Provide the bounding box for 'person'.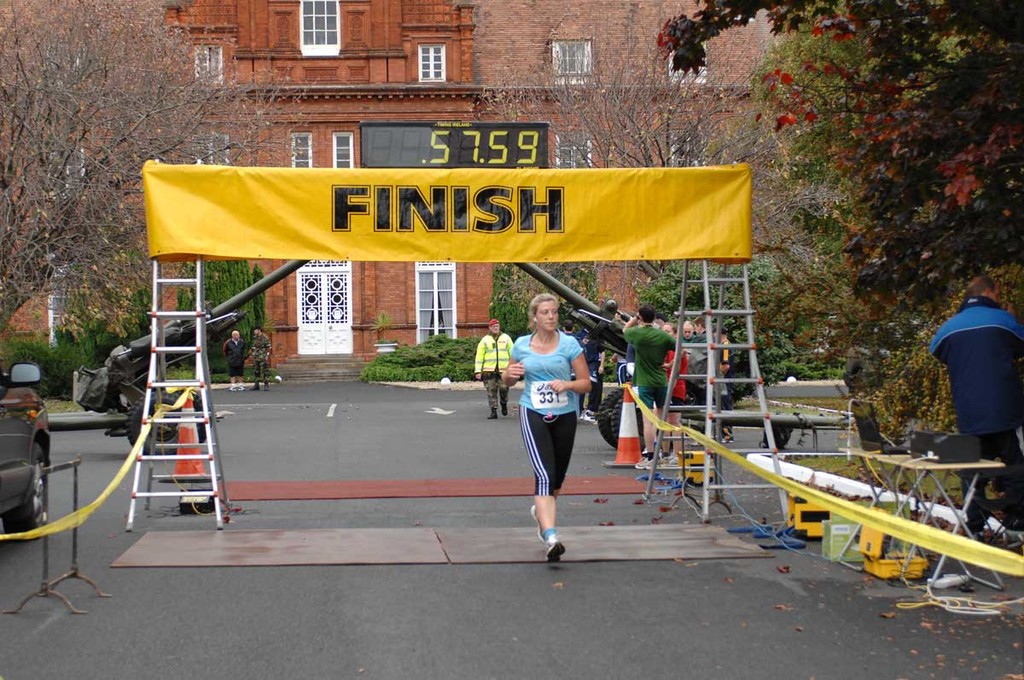
select_region(253, 326, 271, 391).
